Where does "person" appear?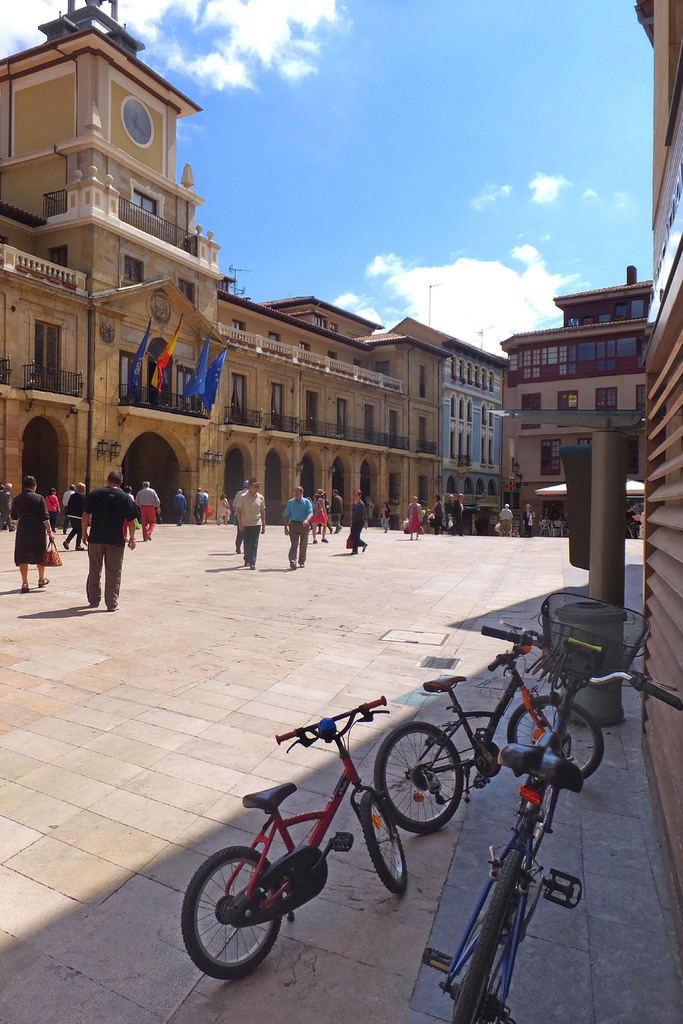
Appears at box=[404, 495, 429, 543].
